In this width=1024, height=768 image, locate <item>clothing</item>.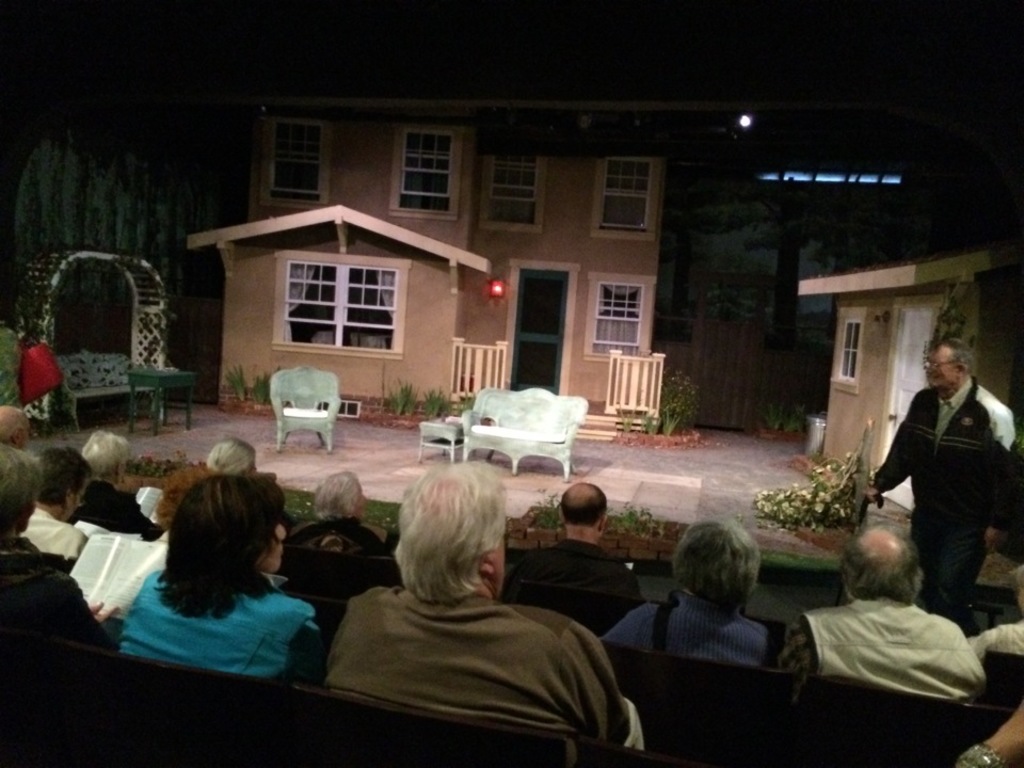
Bounding box: <bbox>813, 593, 990, 703</bbox>.
